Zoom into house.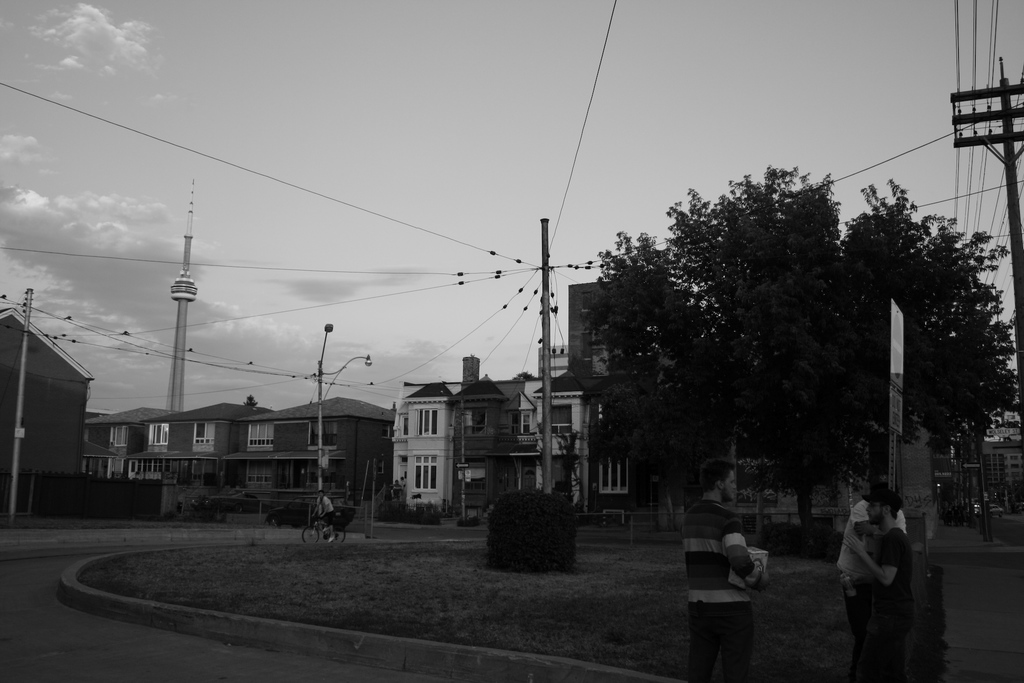
Zoom target: rect(232, 391, 399, 519).
